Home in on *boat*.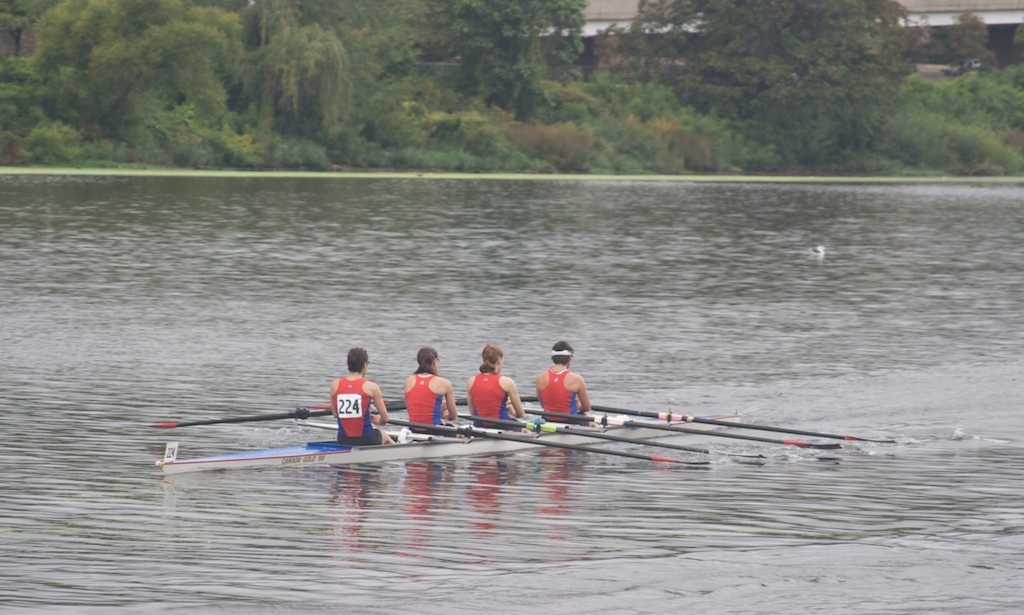
Homed in at bbox=[158, 371, 896, 479].
